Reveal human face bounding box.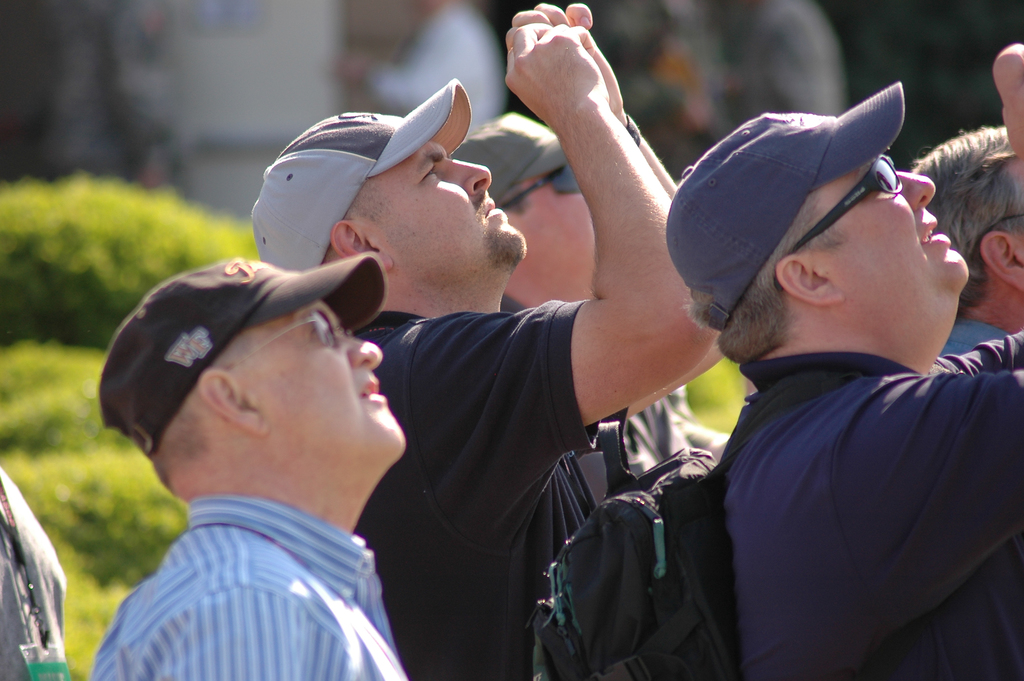
Revealed: region(236, 298, 409, 472).
